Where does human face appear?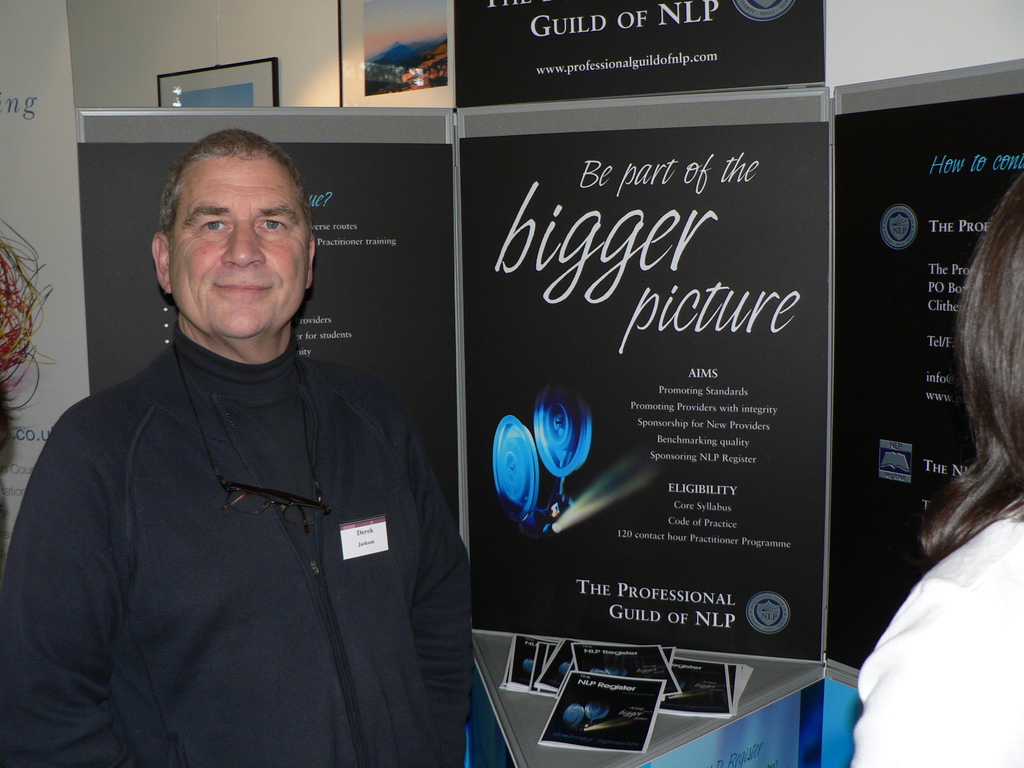
Appears at {"left": 170, "top": 156, "right": 309, "bottom": 340}.
